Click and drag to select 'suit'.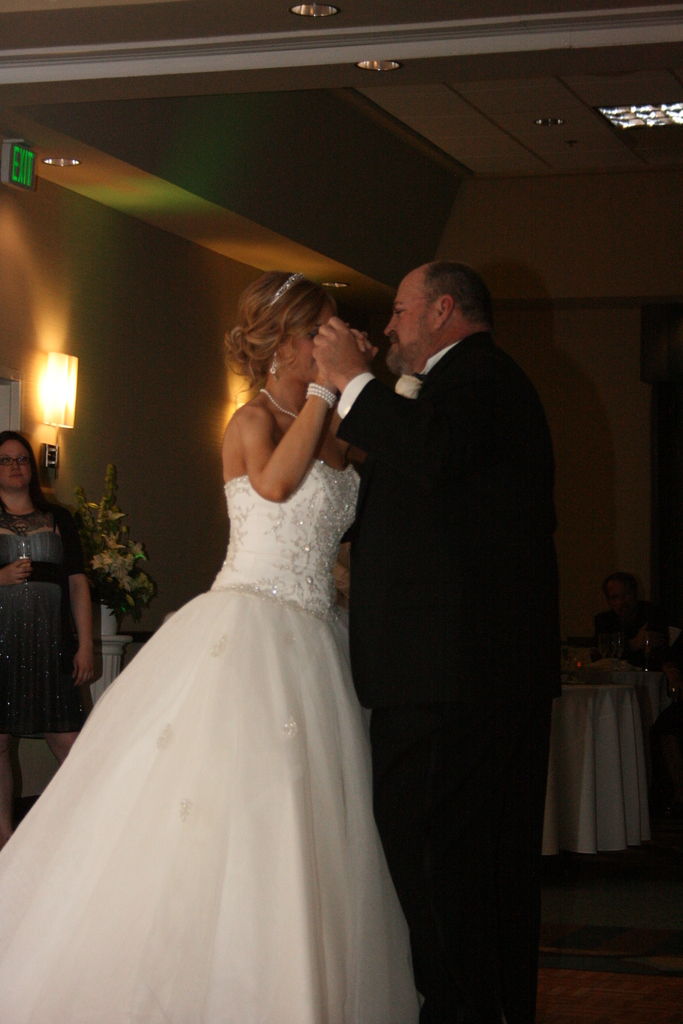
Selection: (x1=341, y1=234, x2=563, y2=1023).
